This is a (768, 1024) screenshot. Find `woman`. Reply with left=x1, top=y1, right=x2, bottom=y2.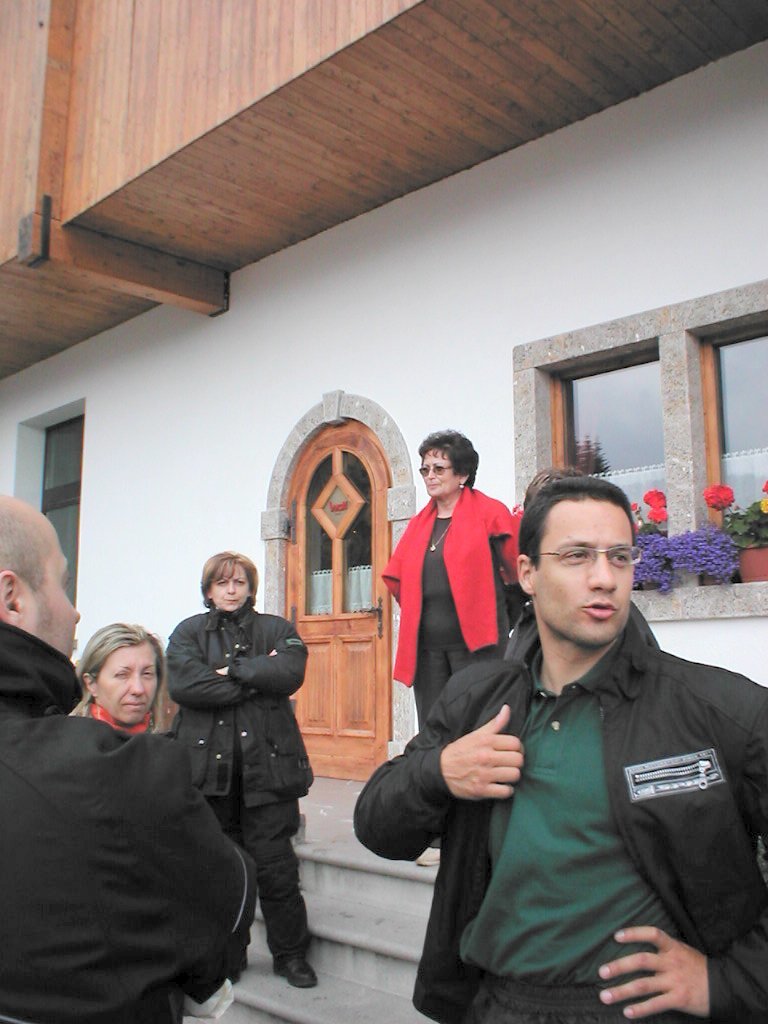
left=385, top=430, right=523, bottom=717.
